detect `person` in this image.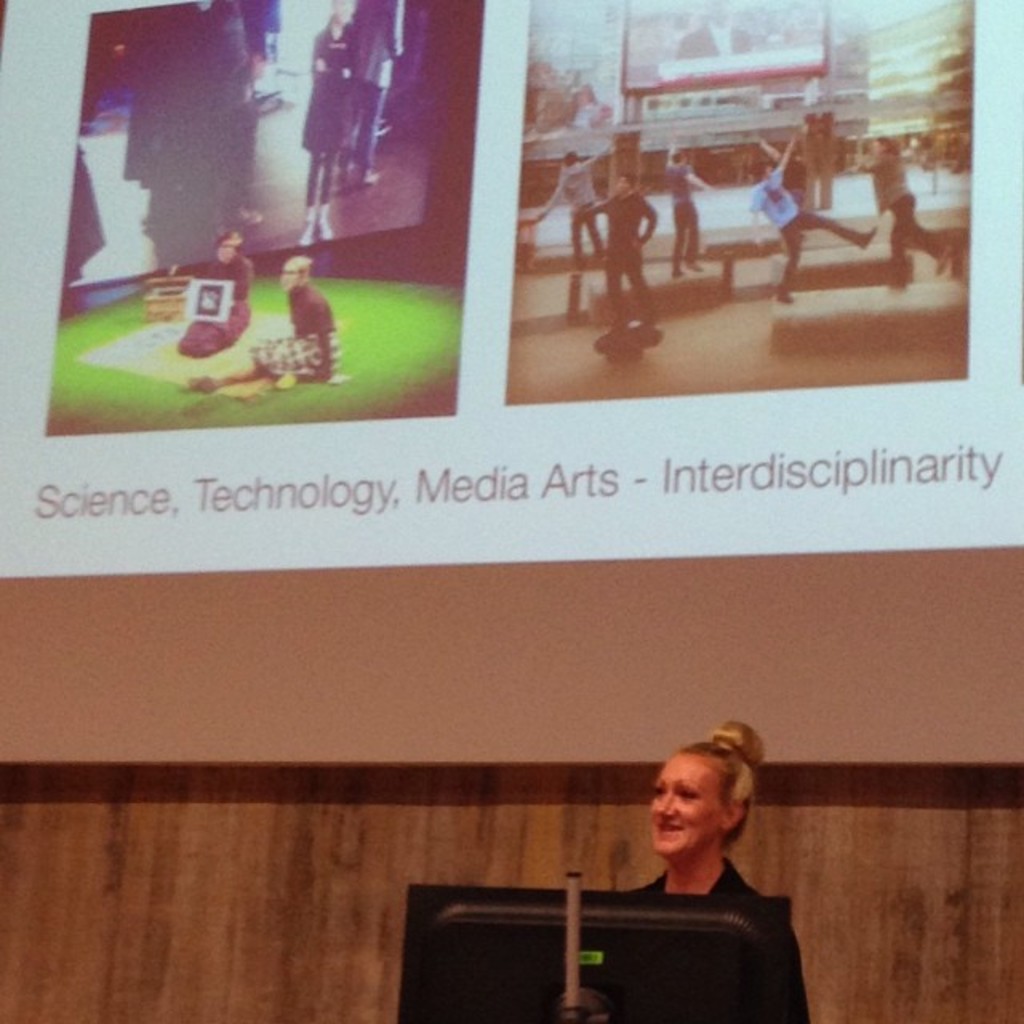
Detection: (526, 142, 610, 277).
